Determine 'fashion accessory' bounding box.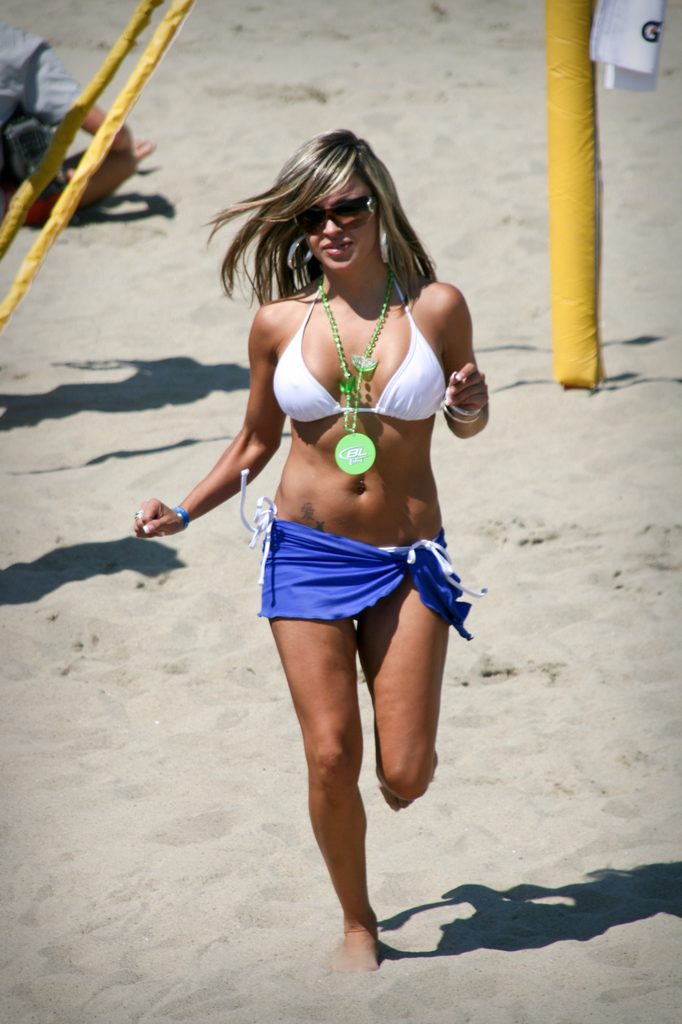
Determined: pyautogui.locateOnScreen(285, 232, 314, 275).
